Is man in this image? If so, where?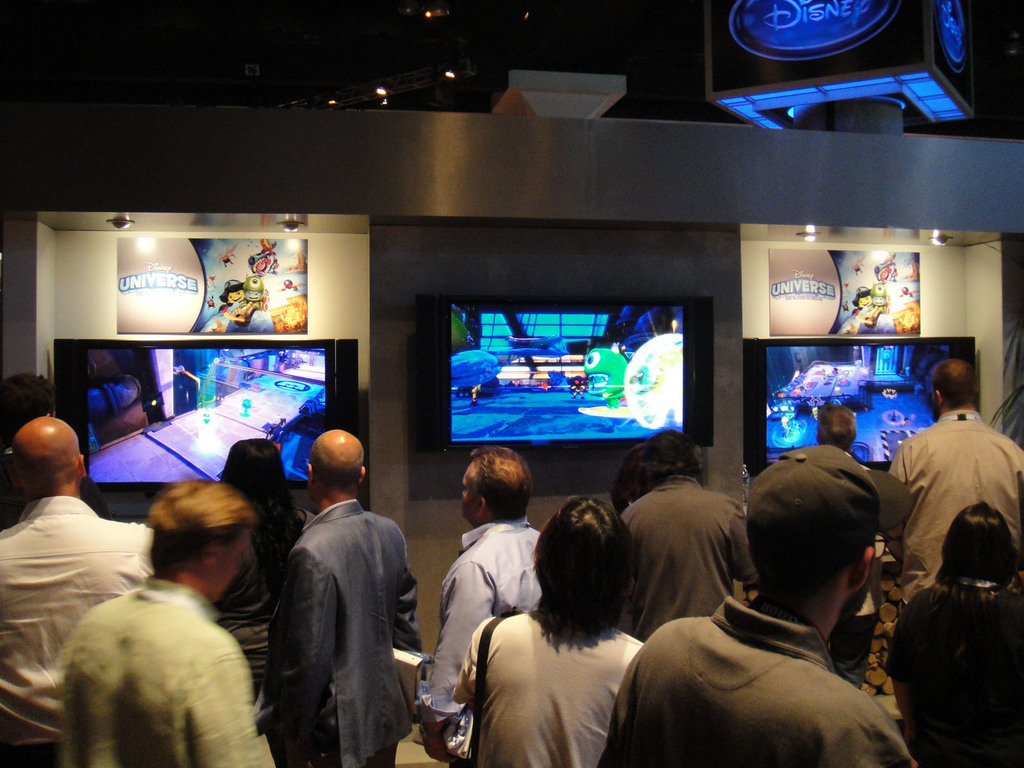
Yes, at region(816, 402, 887, 689).
